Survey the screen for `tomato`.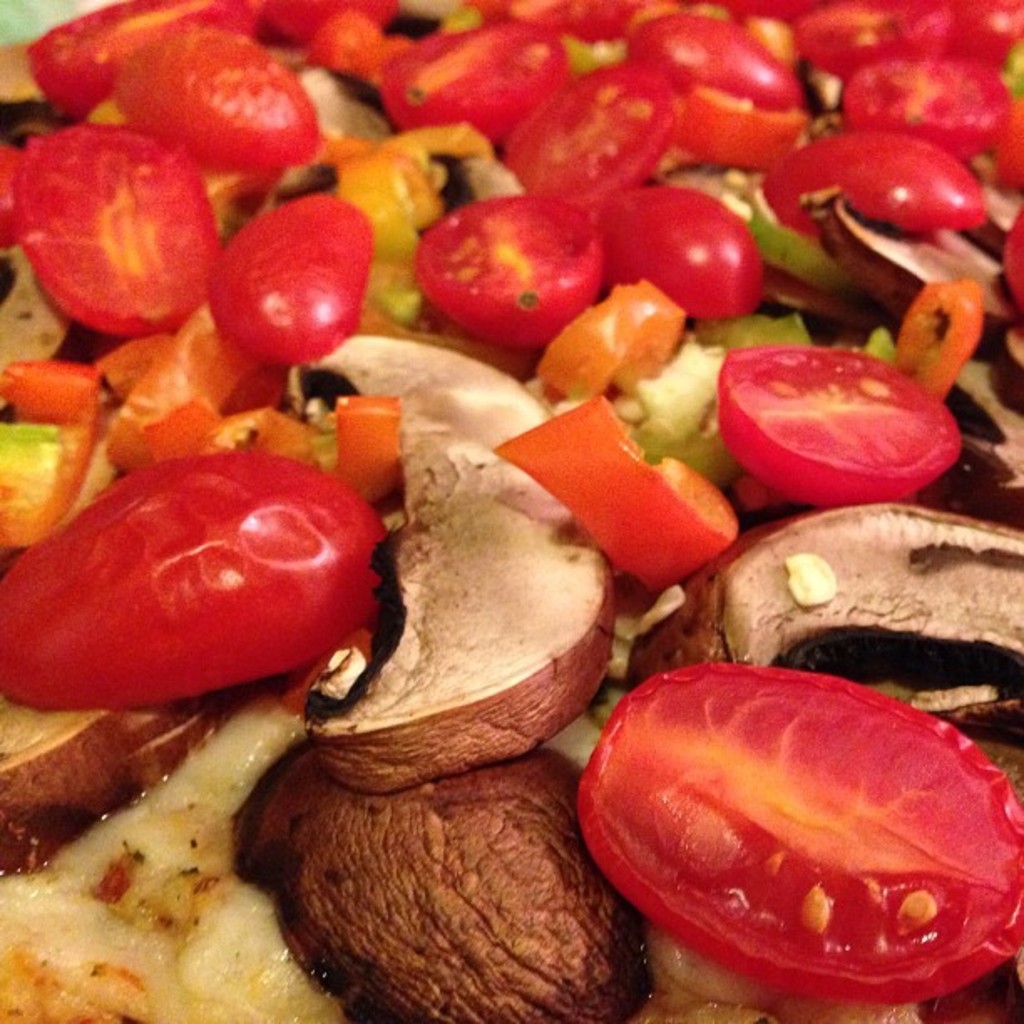
Survey found: (632, 15, 806, 107).
